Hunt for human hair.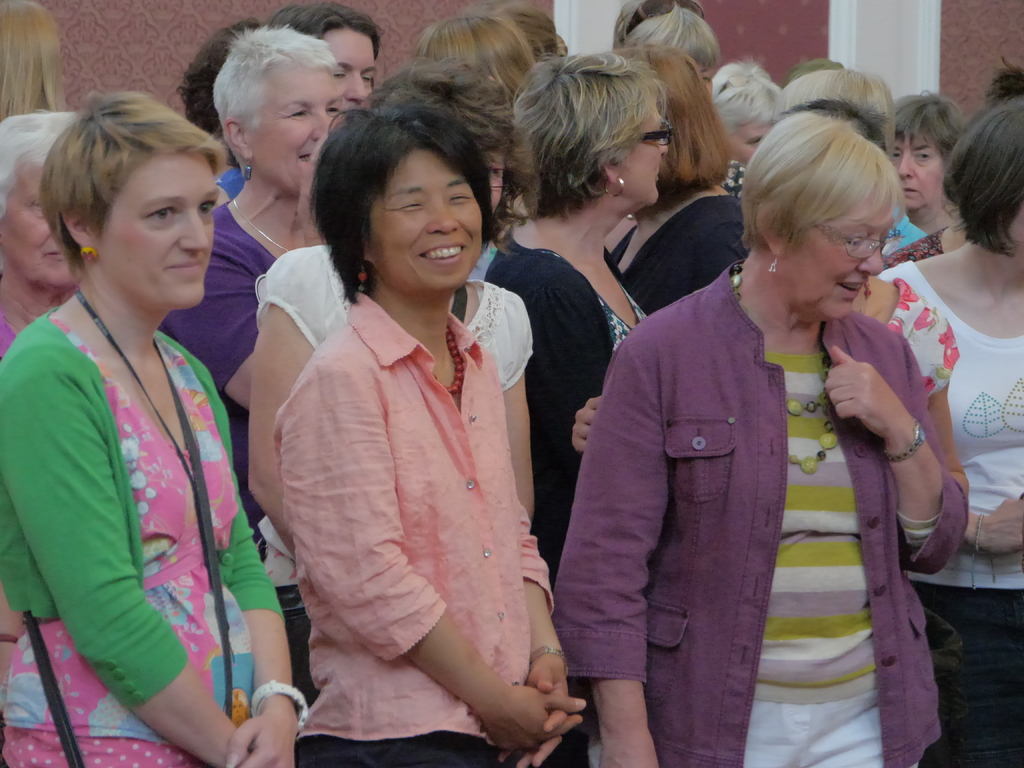
Hunted down at {"x1": 422, "y1": 9, "x2": 538, "y2": 97}.
